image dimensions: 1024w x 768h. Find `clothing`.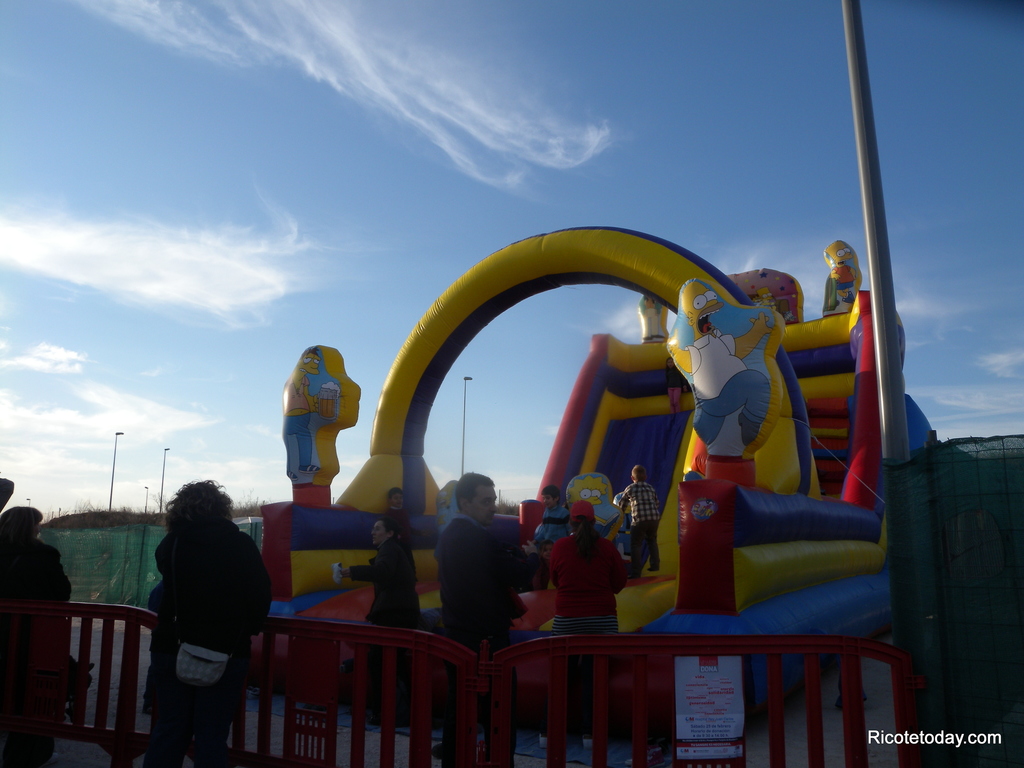
<region>385, 502, 417, 556</region>.
